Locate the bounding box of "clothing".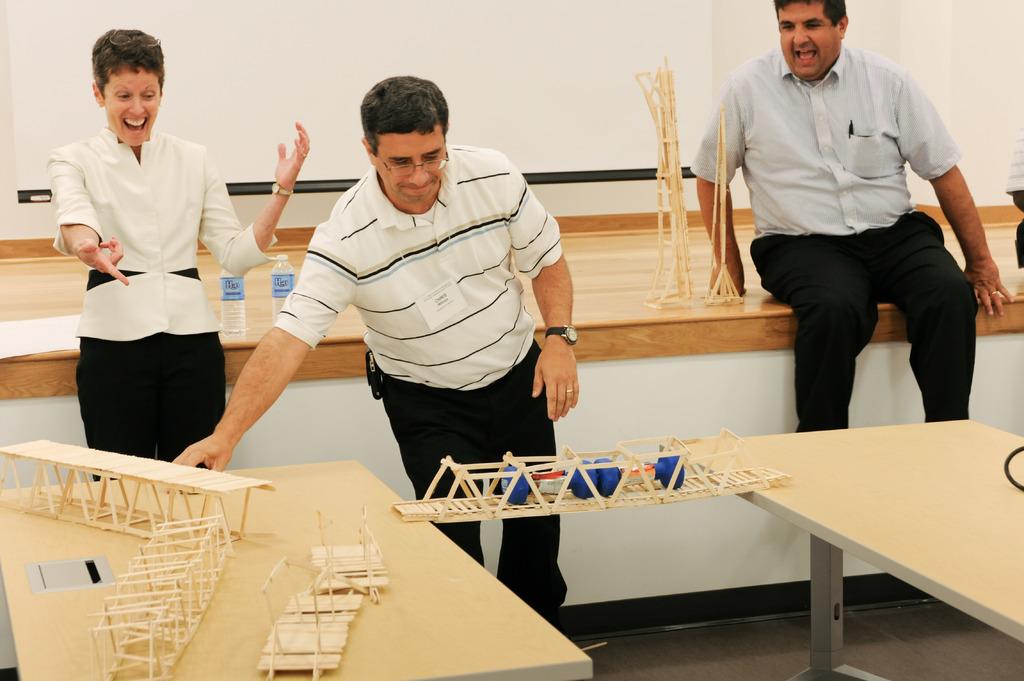
Bounding box: rect(1007, 118, 1023, 265).
